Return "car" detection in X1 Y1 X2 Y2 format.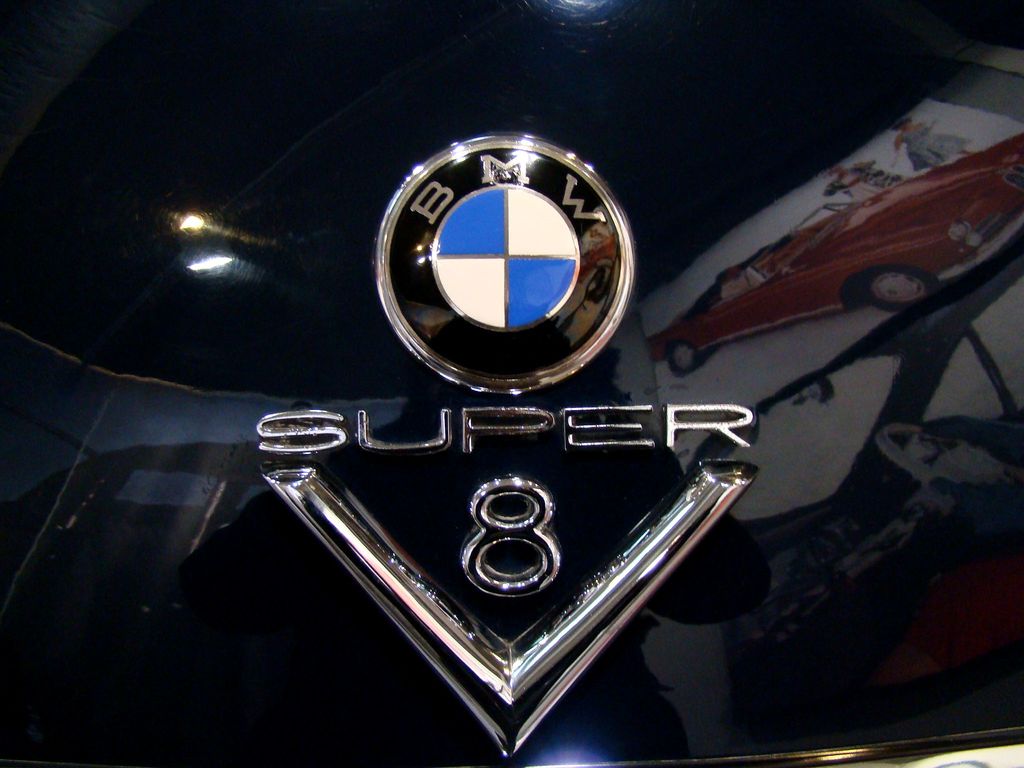
649 127 1023 371.
